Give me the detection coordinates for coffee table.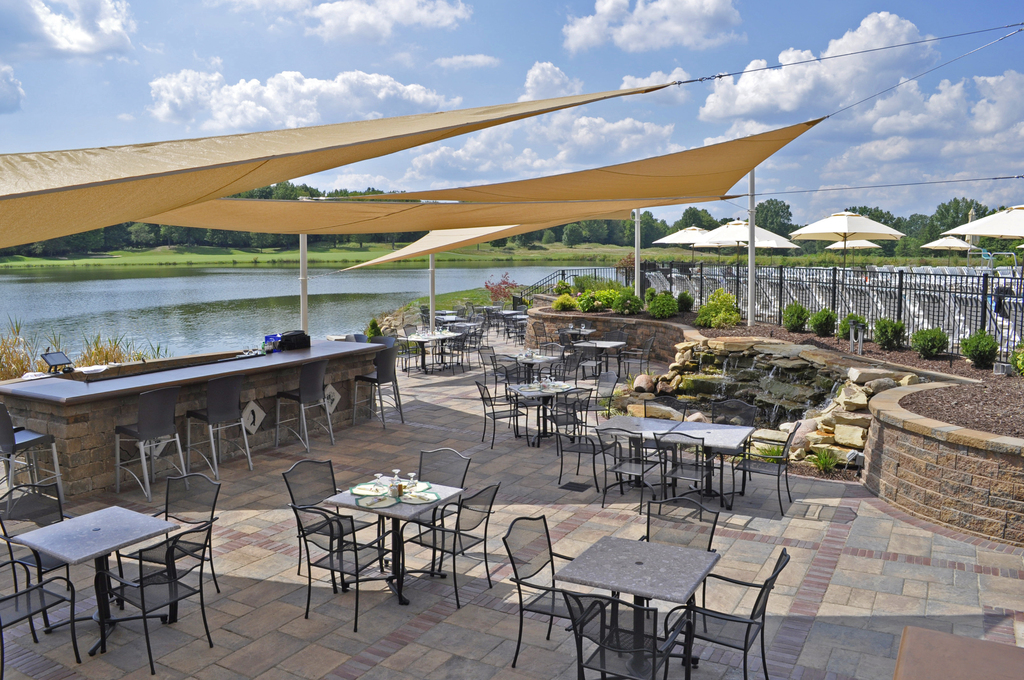
rect(602, 408, 755, 510).
